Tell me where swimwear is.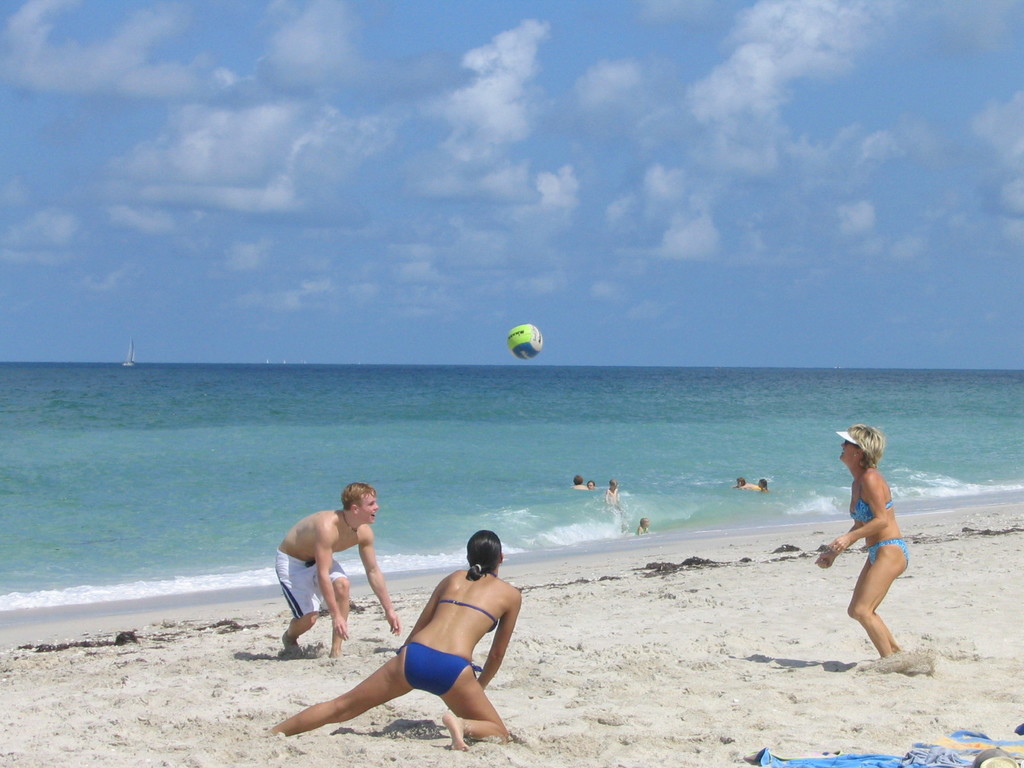
swimwear is at detection(867, 538, 909, 566).
